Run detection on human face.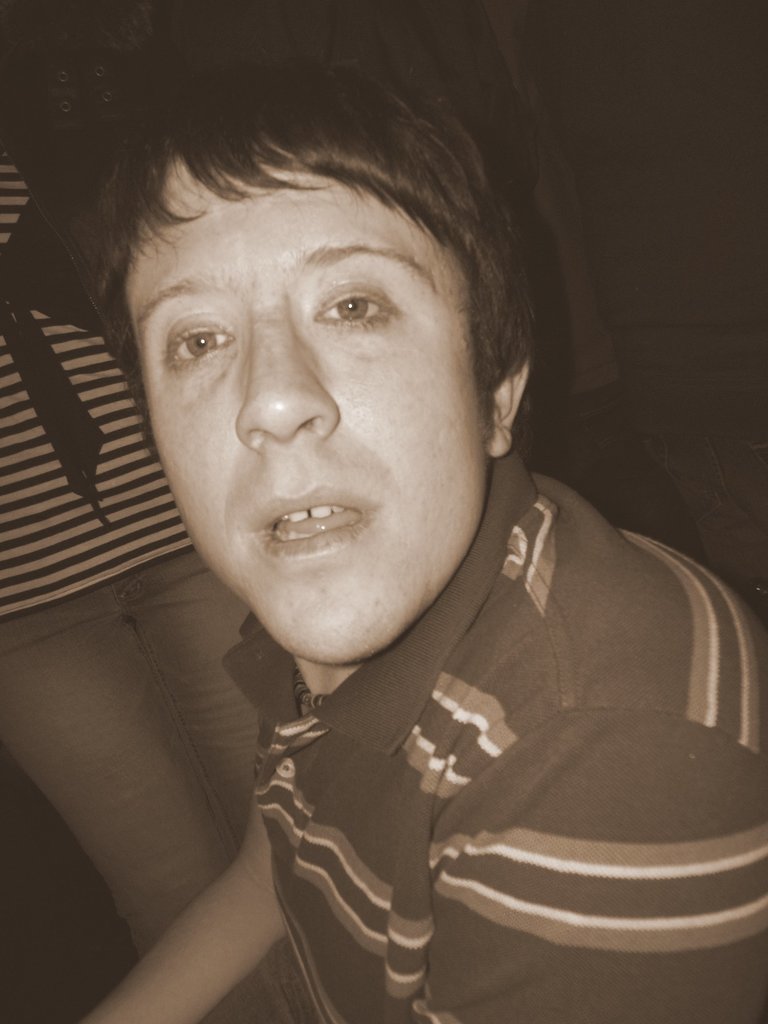
Result: [left=127, top=160, right=479, bottom=662].
